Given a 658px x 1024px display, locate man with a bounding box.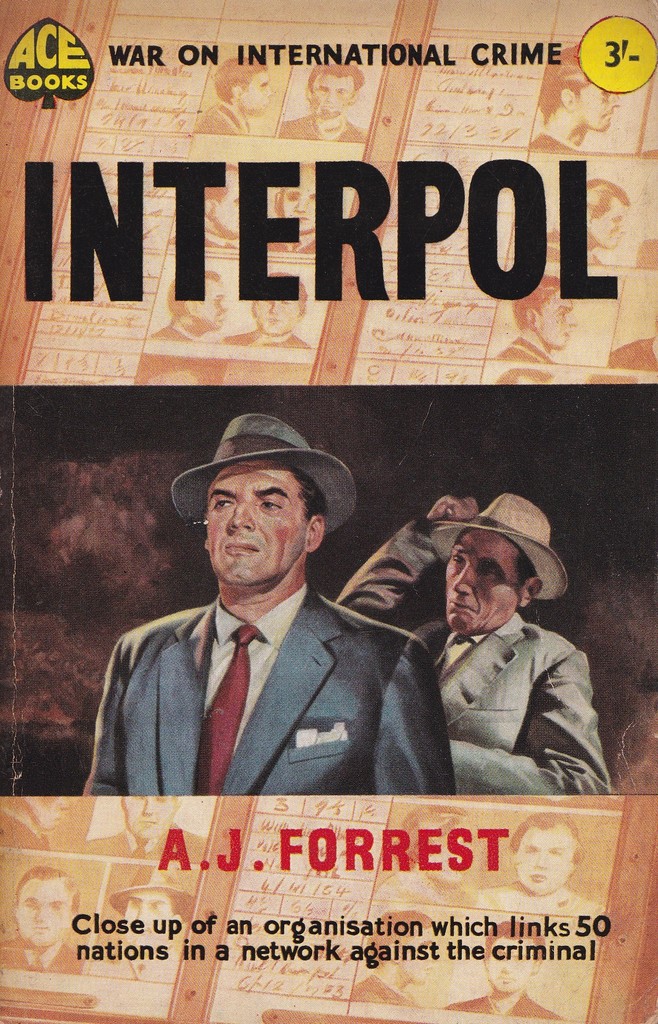
Located: [443,916,564,1018].
